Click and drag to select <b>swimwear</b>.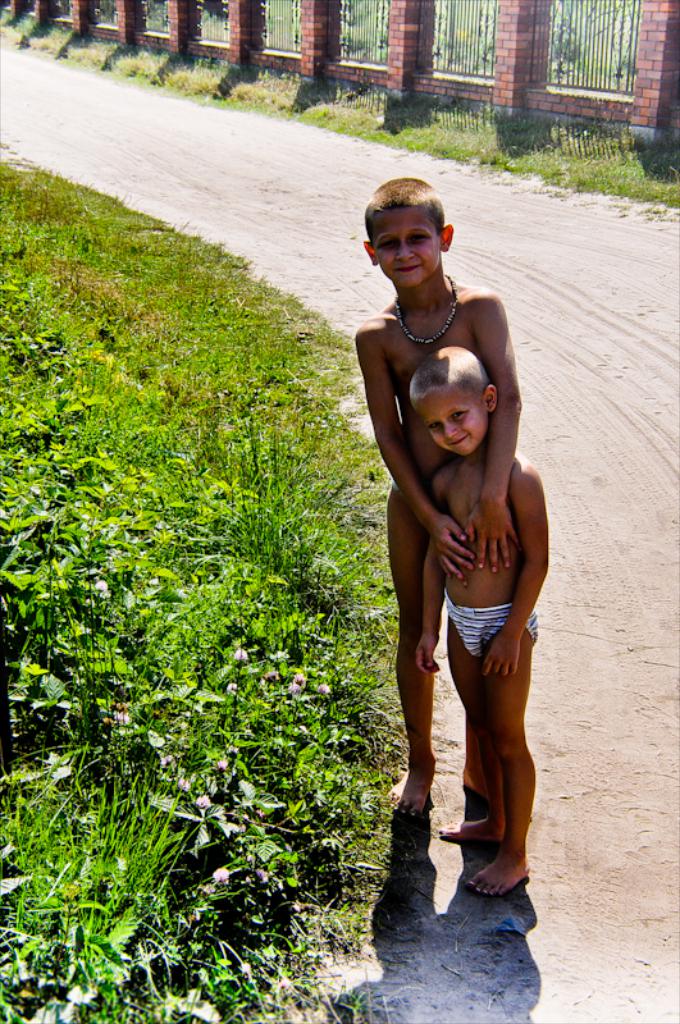
Selection: 446/588/537/660.
